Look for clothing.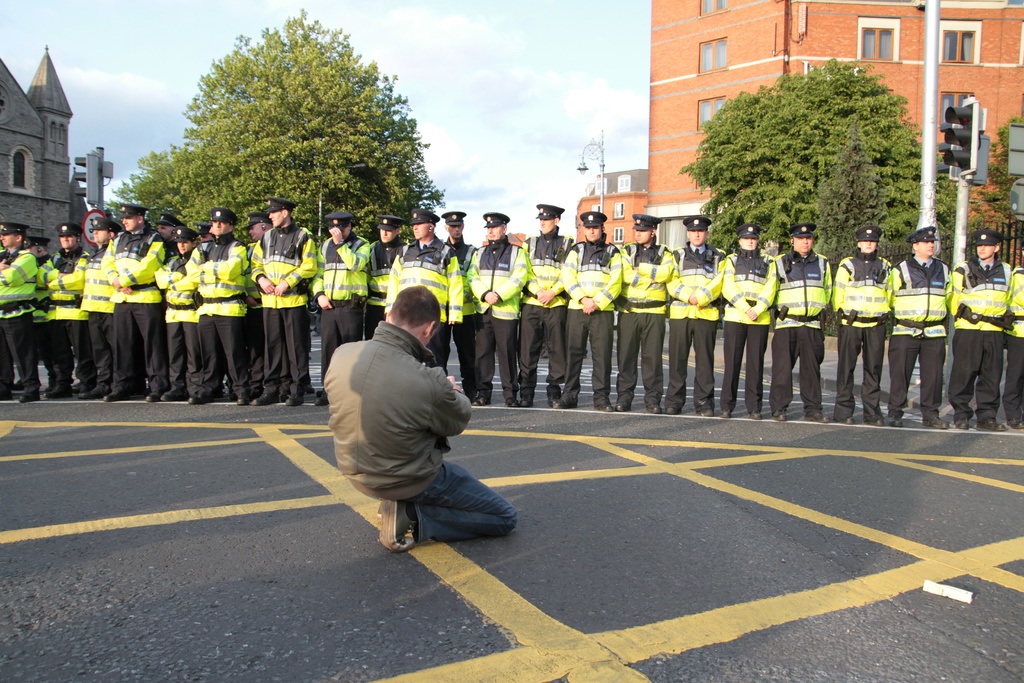
Found: box(888, 258, 950, 406).
